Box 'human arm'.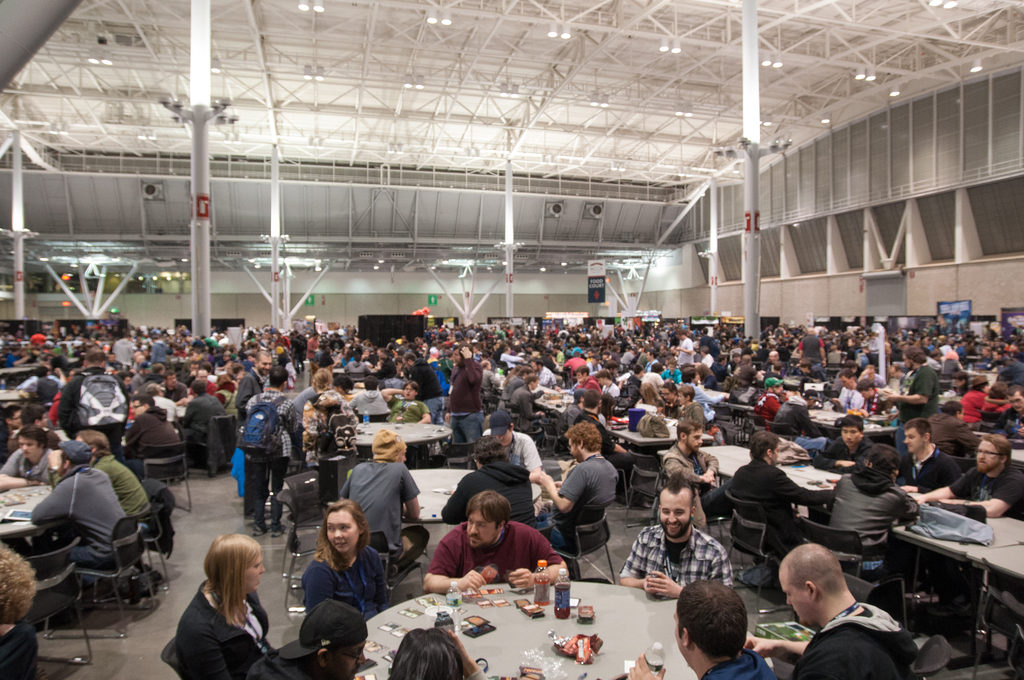
{"left": 939, "top": 477, "right": 1023, "bottom": 518}.
